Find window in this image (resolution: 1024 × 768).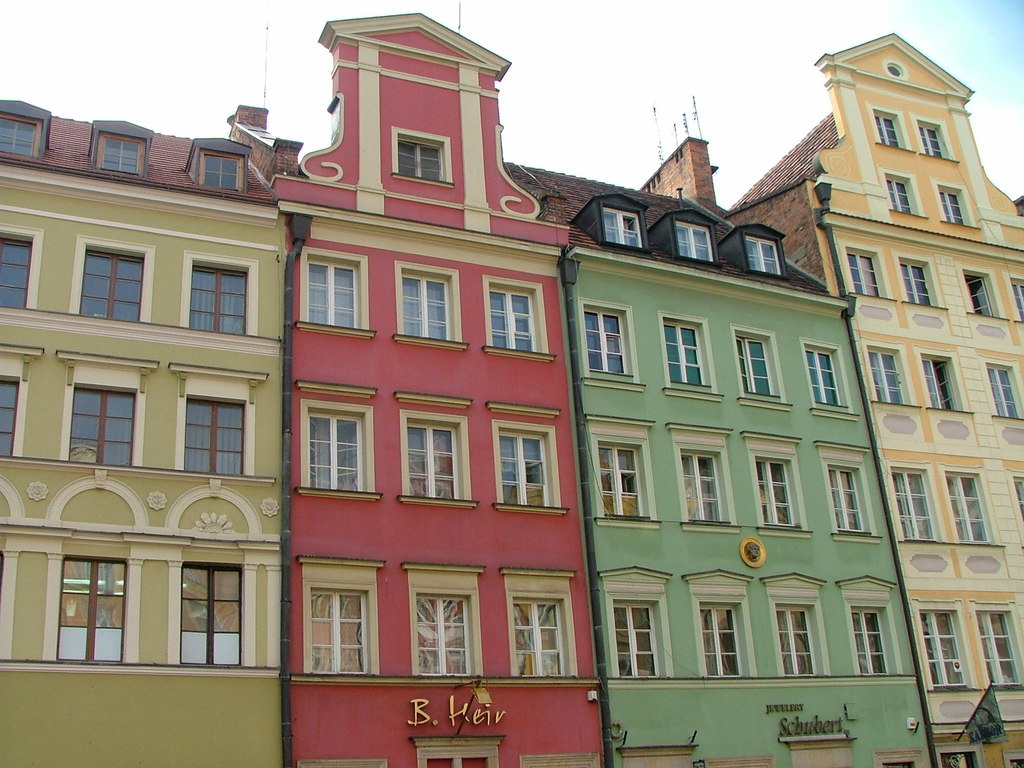
[left=500, top=566, right=592, bottom=673].
